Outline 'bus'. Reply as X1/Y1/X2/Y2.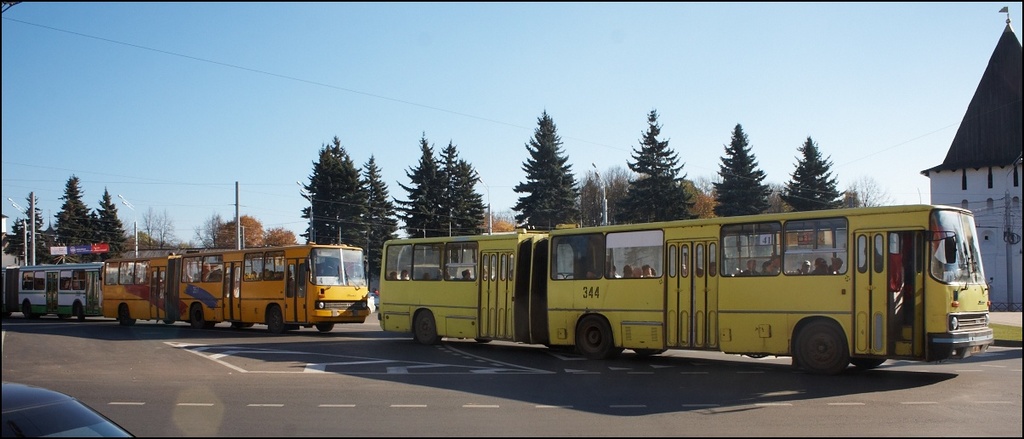
0/260/139/316.
